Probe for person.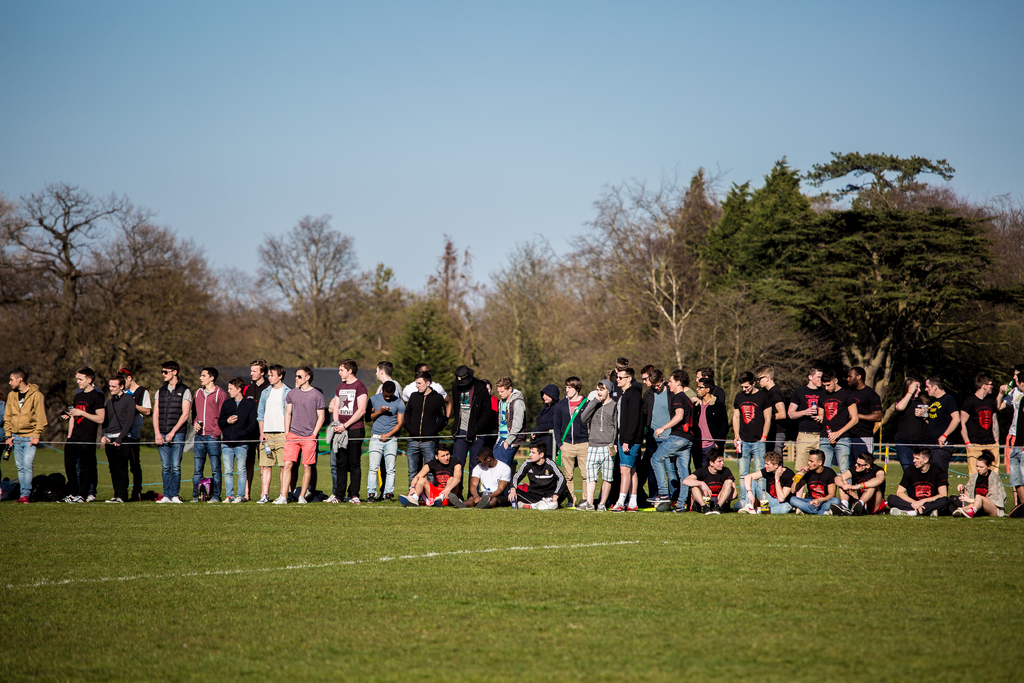
Probe result: pyautogui.locateOnScreen(276, 365, 325, 504).
